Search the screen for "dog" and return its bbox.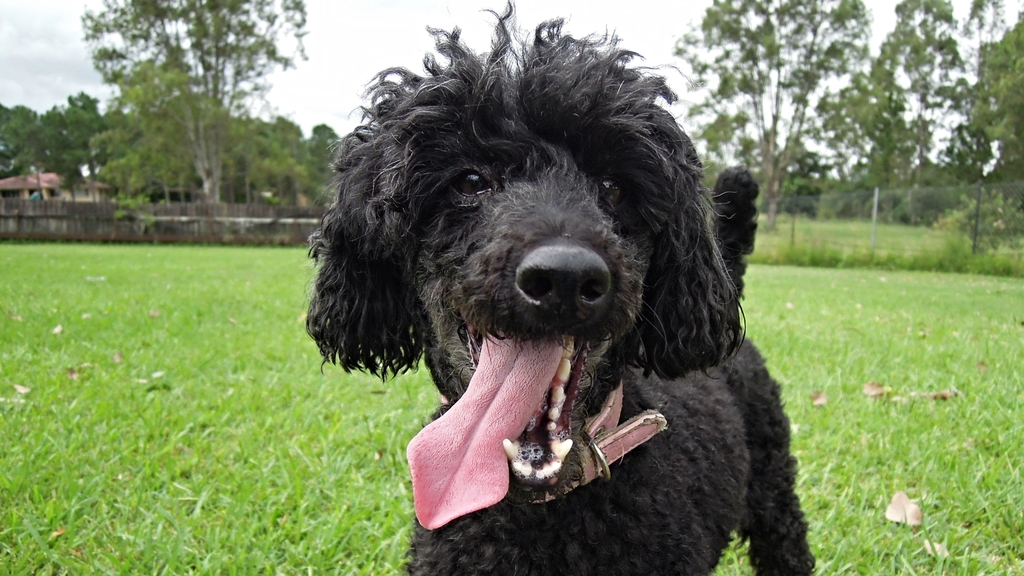
Found: BBox(308, 0, 822, 575).
